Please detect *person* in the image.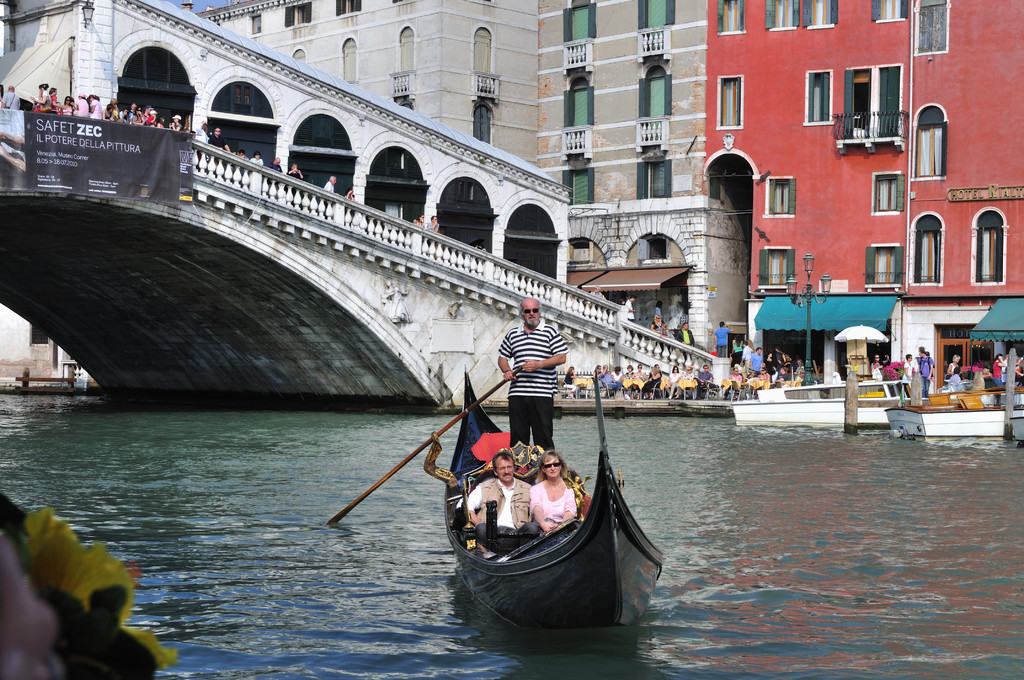
BBox(325, 174, 335, 190).
